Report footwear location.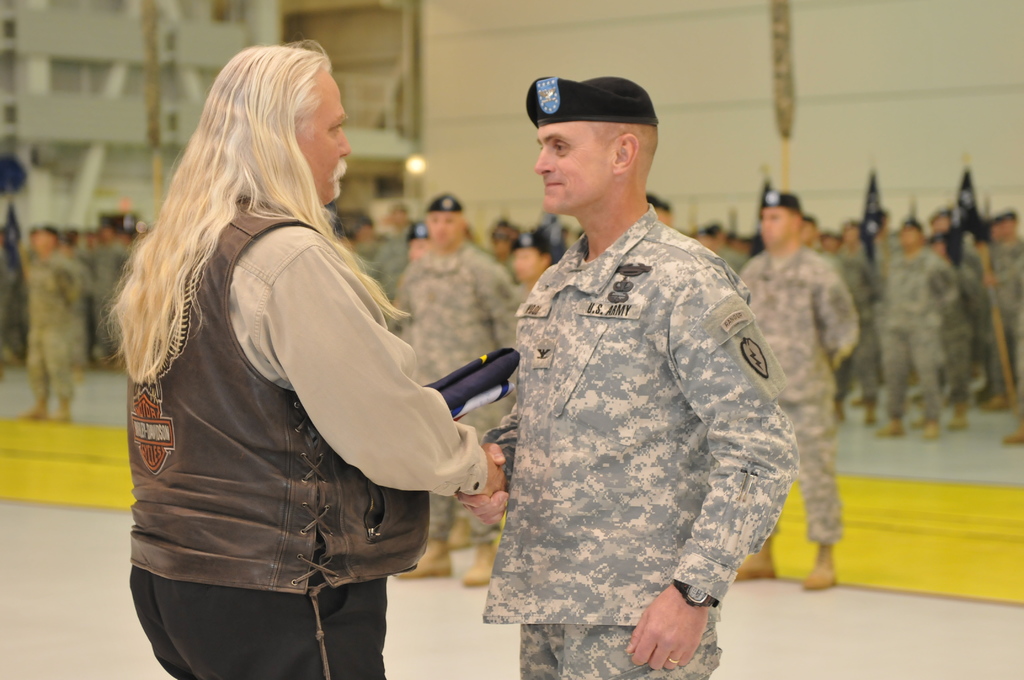
Report: [735, 538, 776, 576].
